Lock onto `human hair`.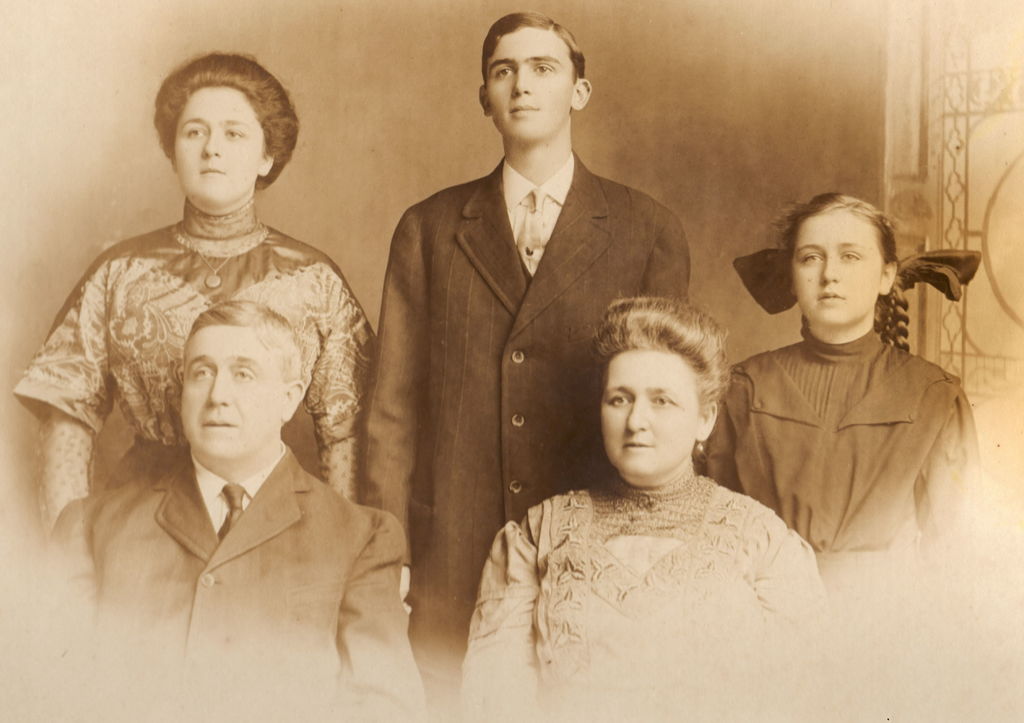
Locked: [481,11,584,86].
